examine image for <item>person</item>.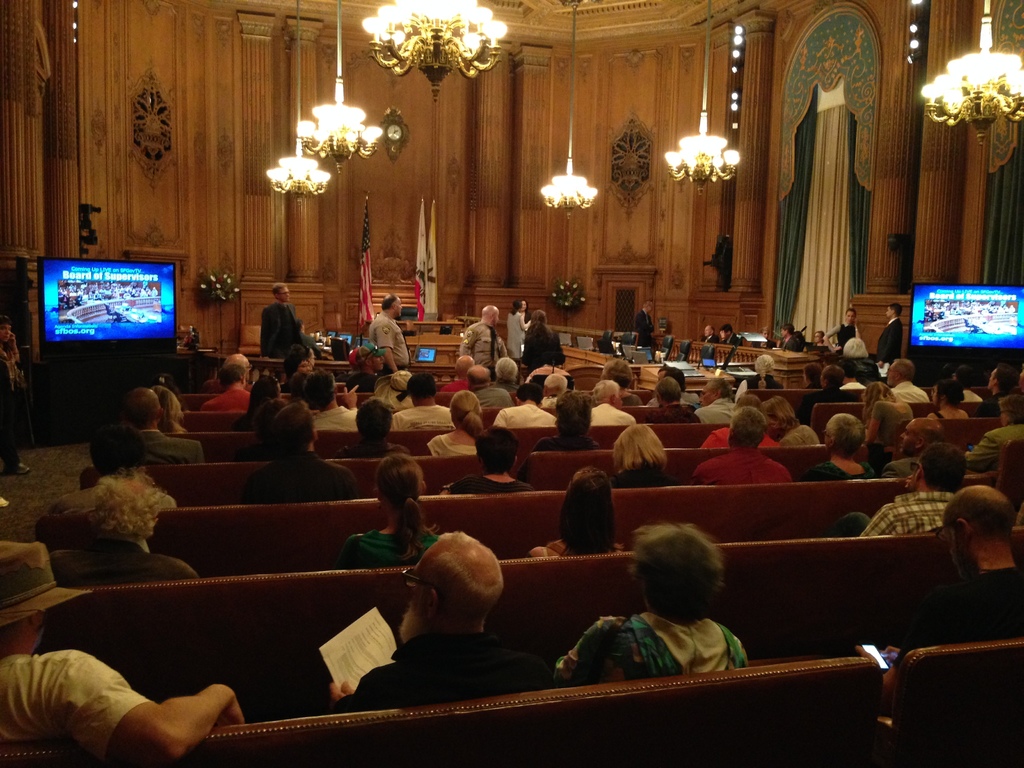
Examination result: bbox=[329, 397, 412, 457].
